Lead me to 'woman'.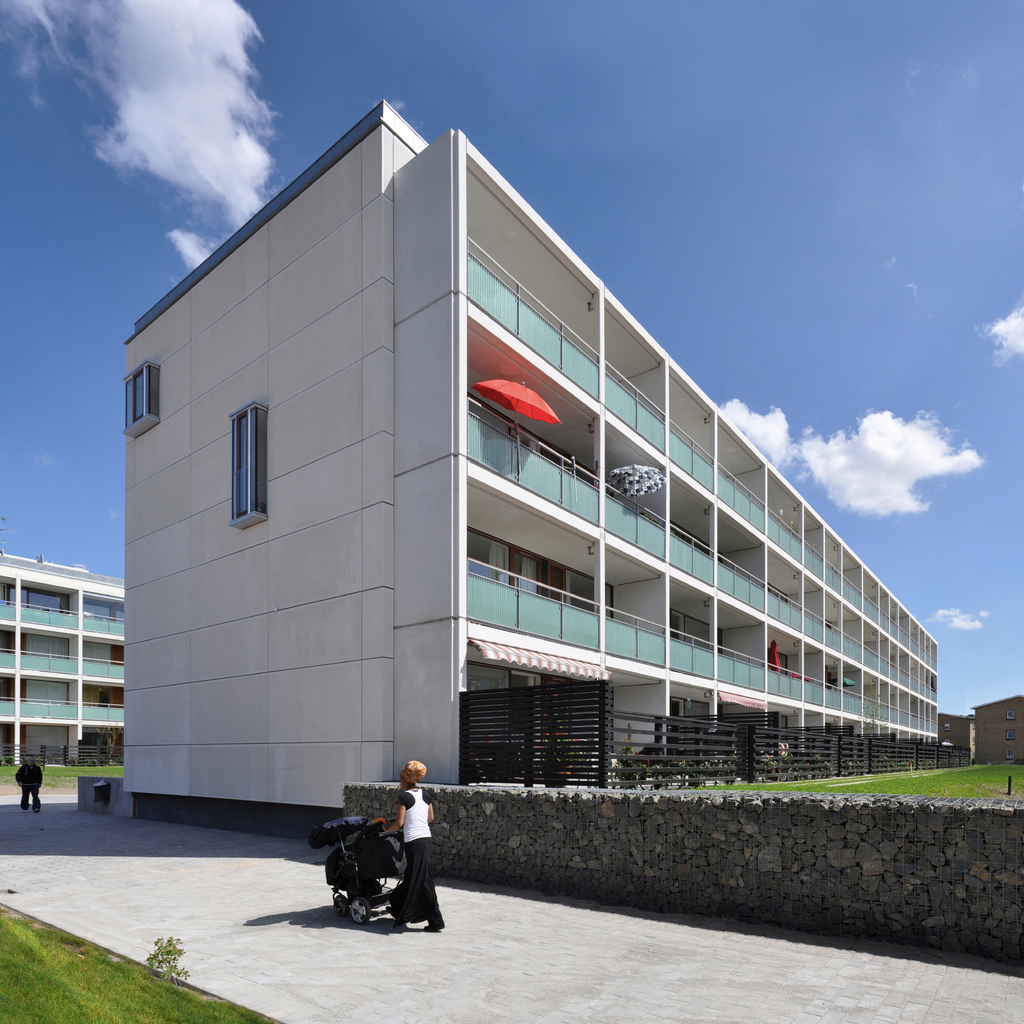
Lead to box=[372, 758, 451, 952].
